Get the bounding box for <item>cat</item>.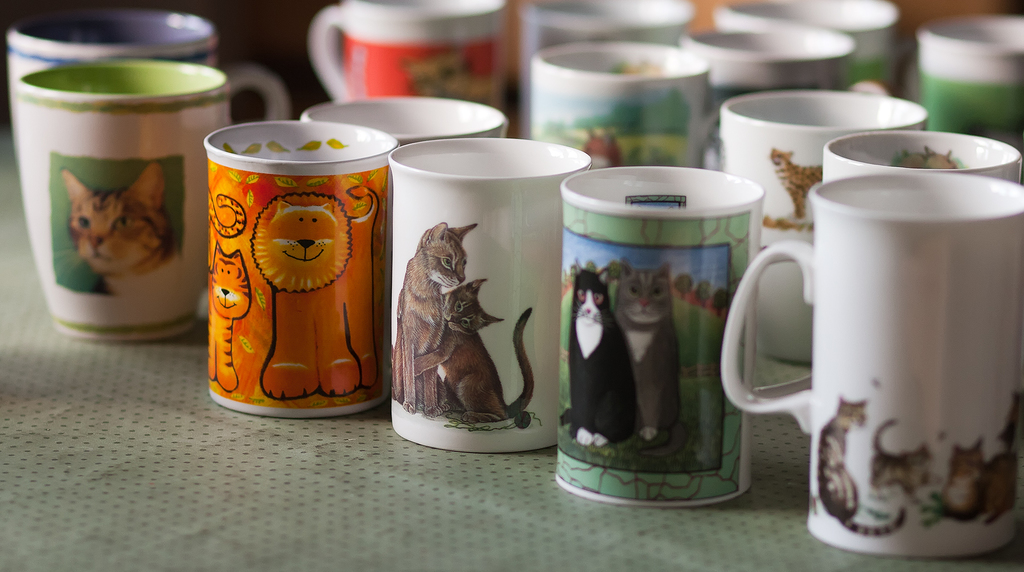
63,166,184,294.
